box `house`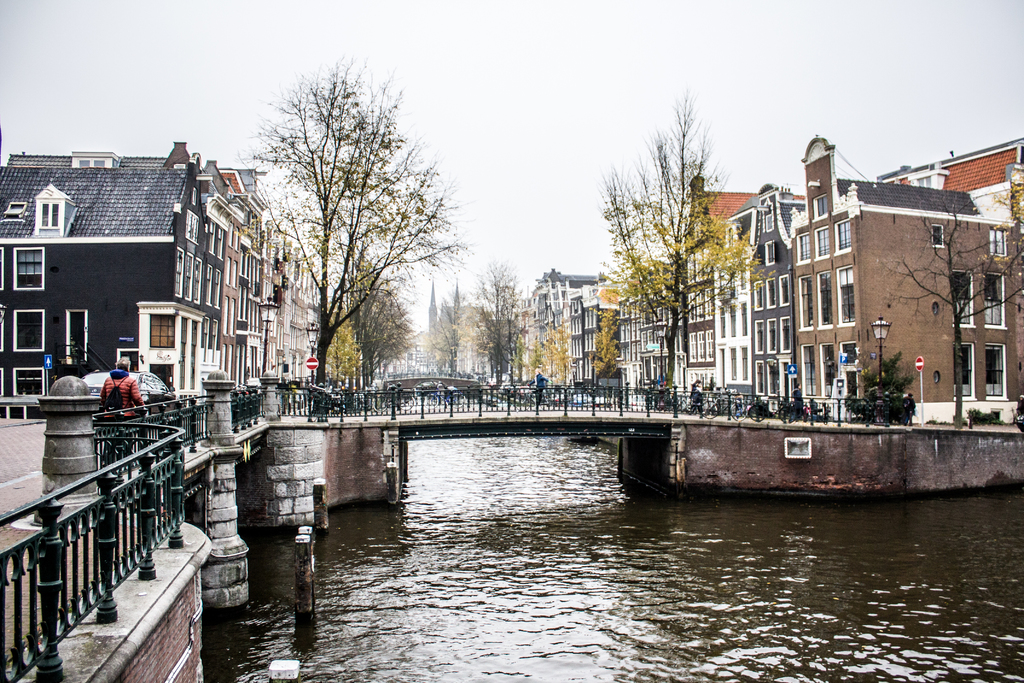
513,276,557,377
